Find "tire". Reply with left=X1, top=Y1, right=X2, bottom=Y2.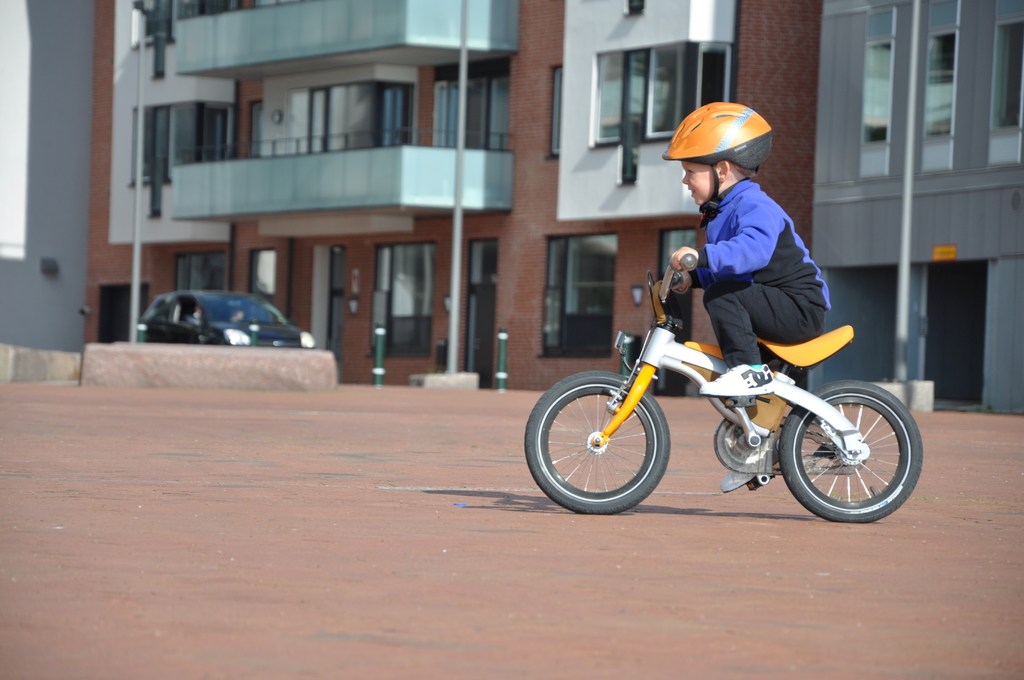
left=525, top=369, right=671, bottom=512.
